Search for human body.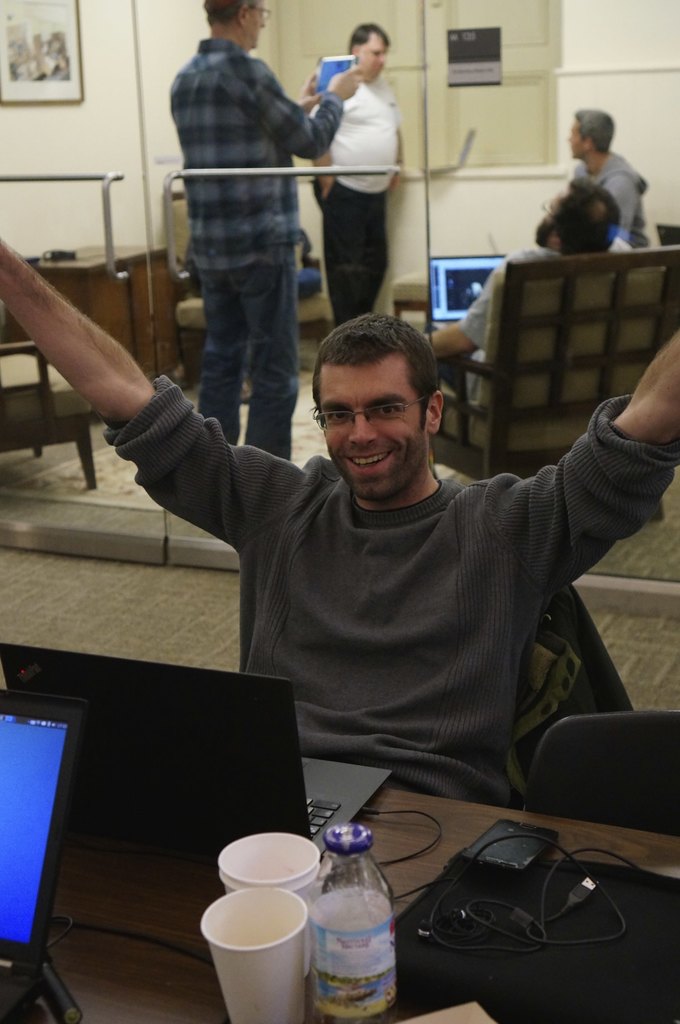
Found at [427, 180, 631, 402].
